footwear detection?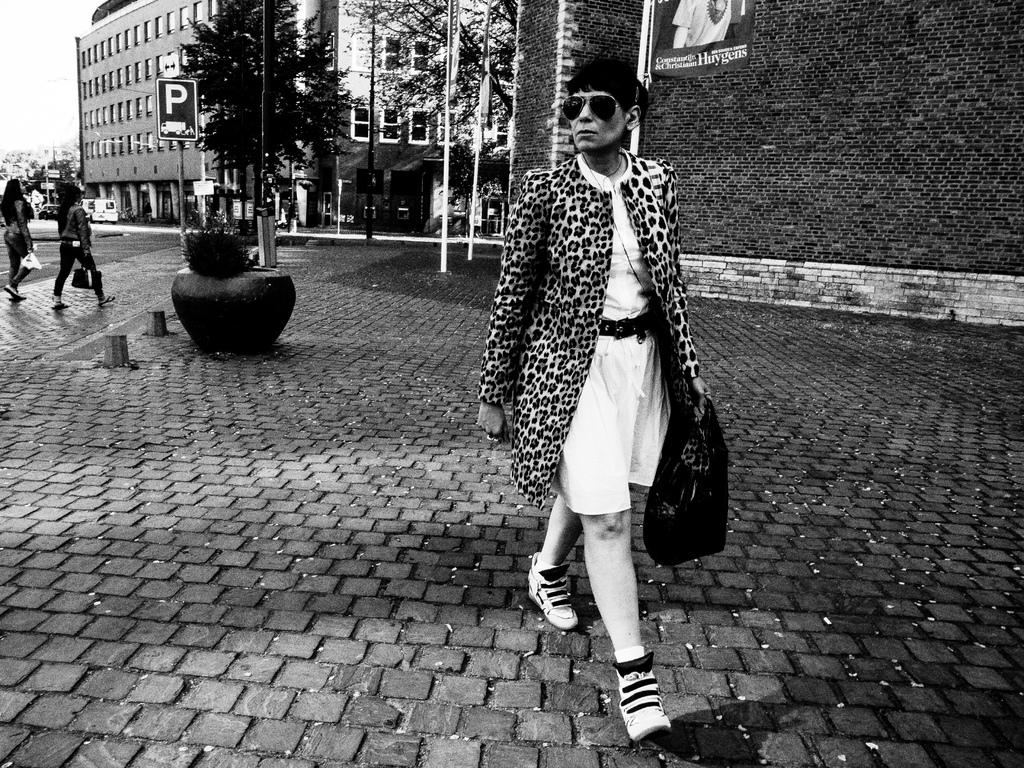
<bbox>99, 291, 115, 307</bbox>
